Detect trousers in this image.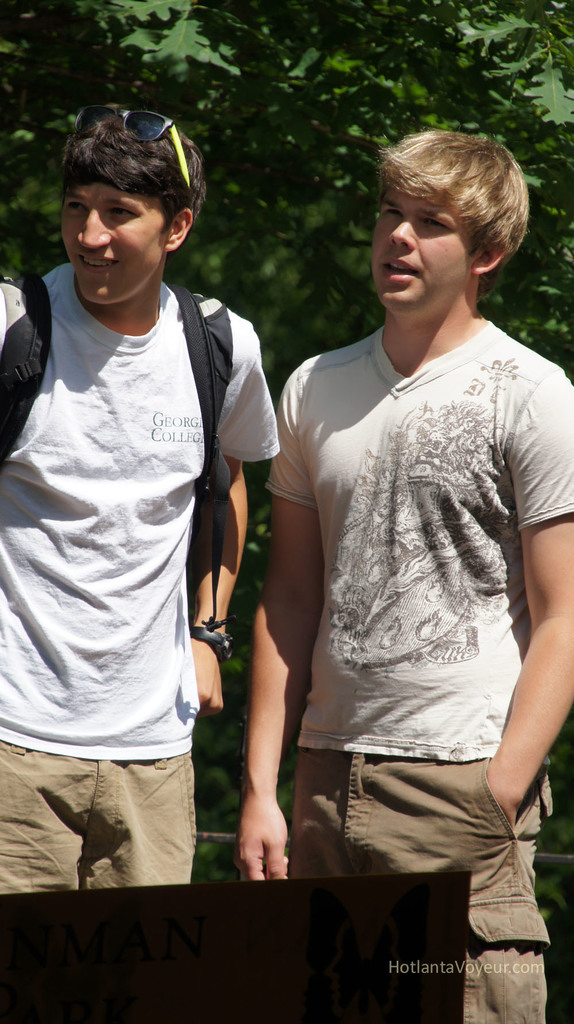
Detection: {"left": 290, "top": 746, "right": 555, "bottom": 1023}.
